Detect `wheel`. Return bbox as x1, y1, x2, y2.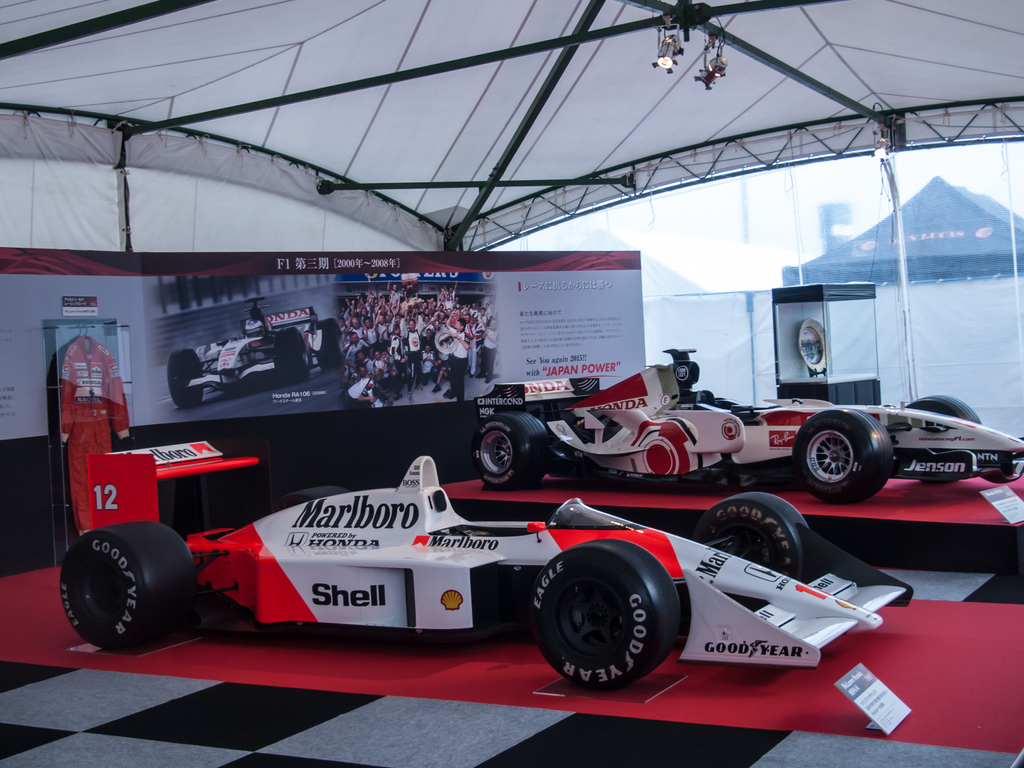
691, 491, 806, 581.
